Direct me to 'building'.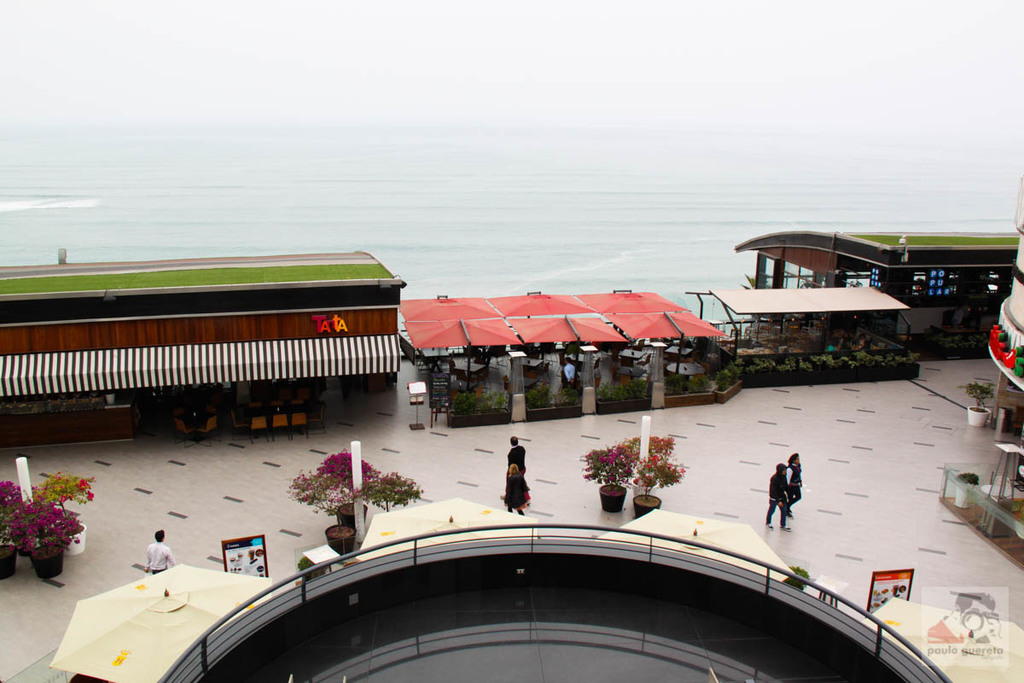
Direction: Rect(734, 228, 1023, 348).
